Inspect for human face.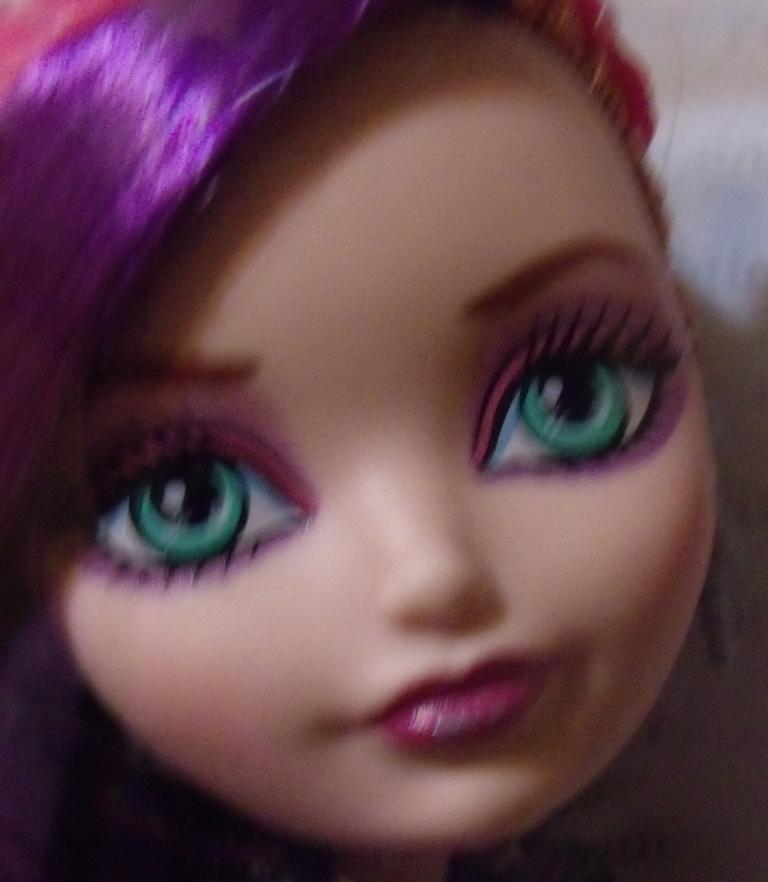
Inspection: box=[46, 10, 721, 853].
